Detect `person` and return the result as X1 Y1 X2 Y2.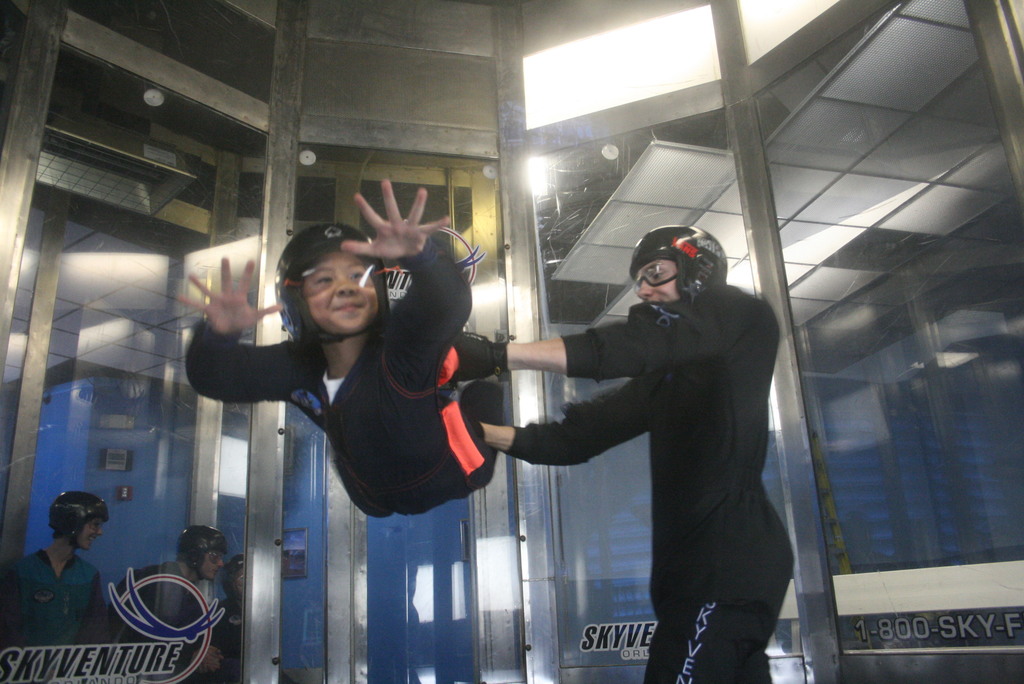
28 486 110 644.
